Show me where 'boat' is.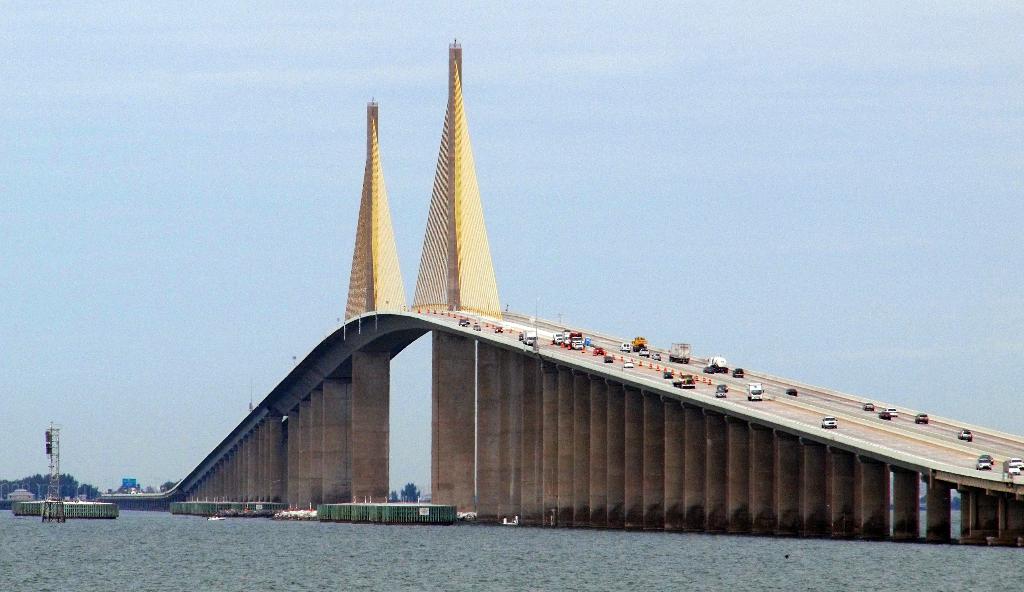
'boat' is at (left=501, top=513, right=517, bottom=525).
